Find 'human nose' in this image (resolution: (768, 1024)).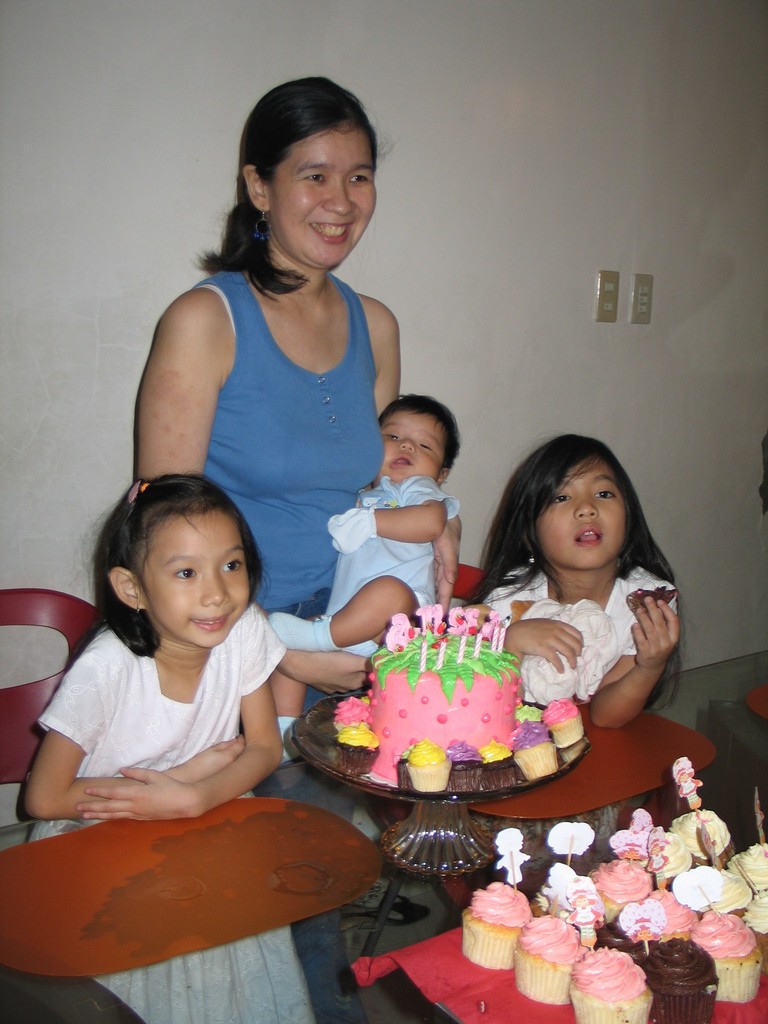
<box>398,435,413,451</box>.
